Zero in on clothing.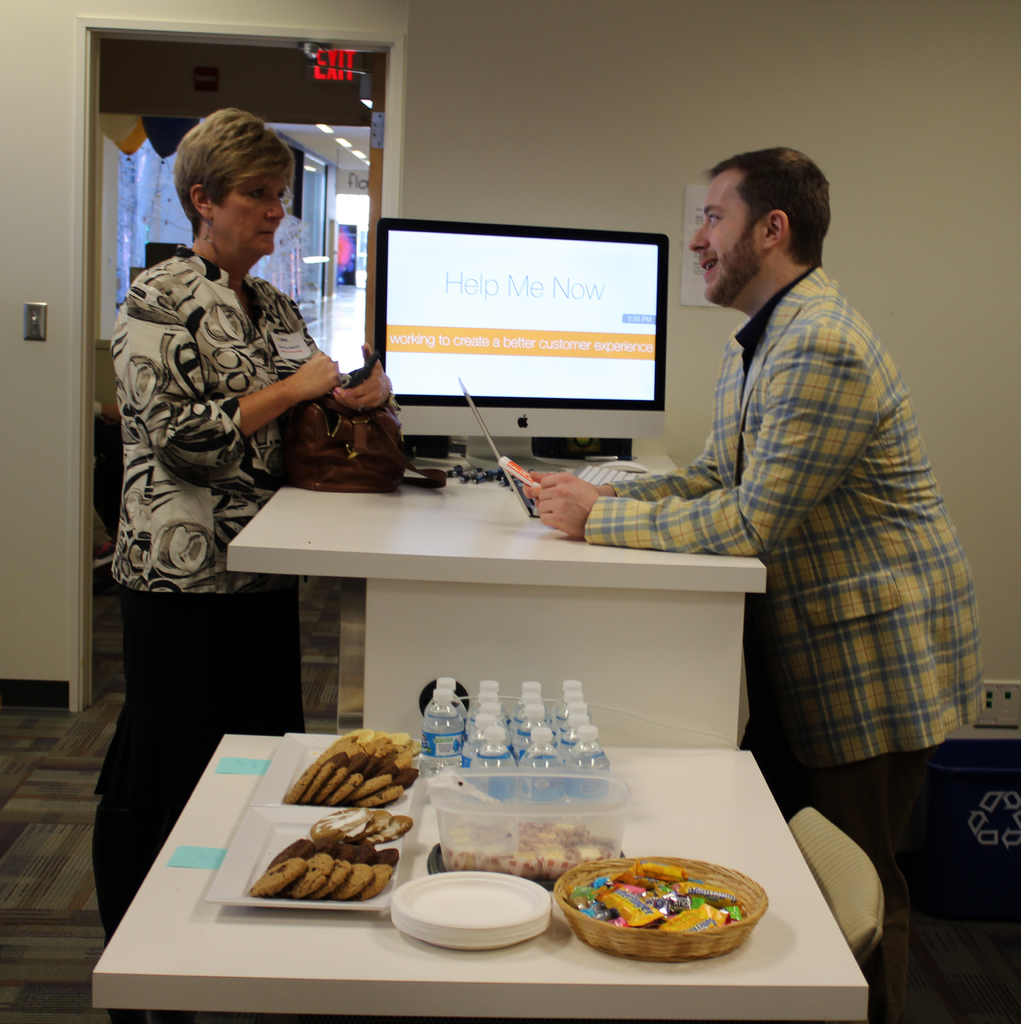
Zeroed in: [left=100, top=246, right=352, bottom=934].
